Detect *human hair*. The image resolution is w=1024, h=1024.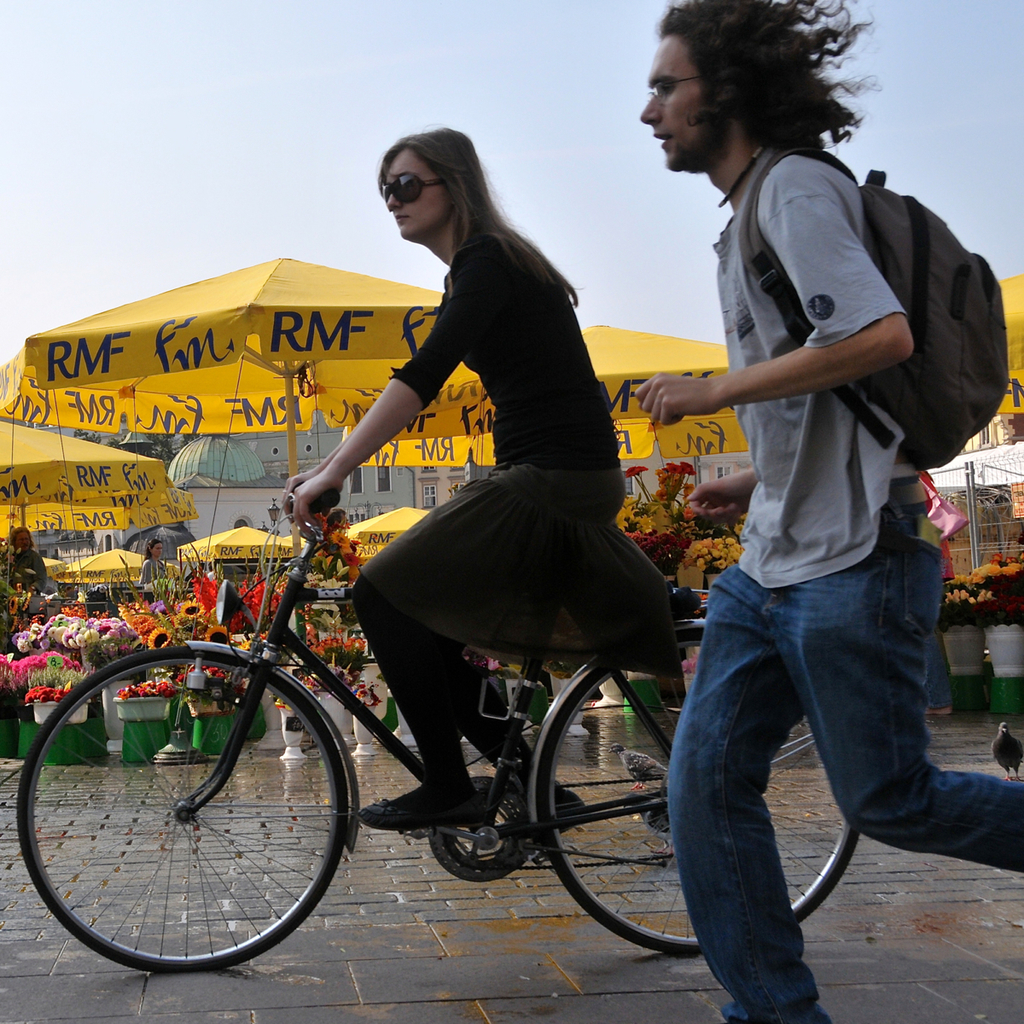
x1=5 y1=523 x2=40 y2=553.
